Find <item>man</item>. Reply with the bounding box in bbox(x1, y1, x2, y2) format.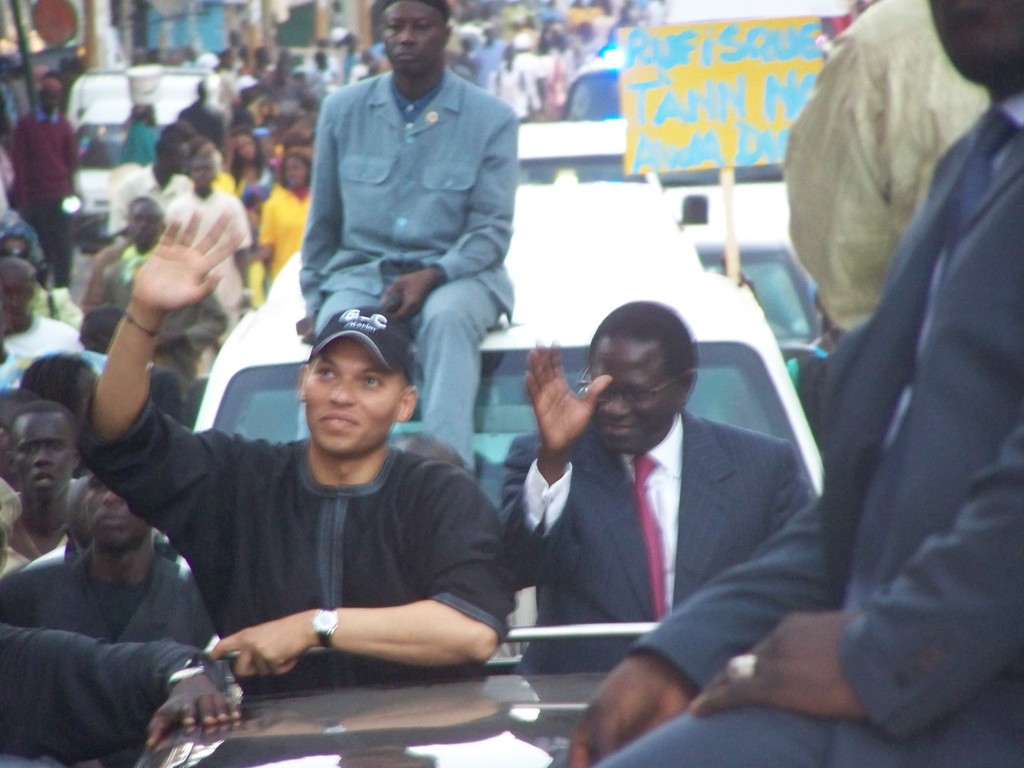
bbox(97, 195, 232, 390).
